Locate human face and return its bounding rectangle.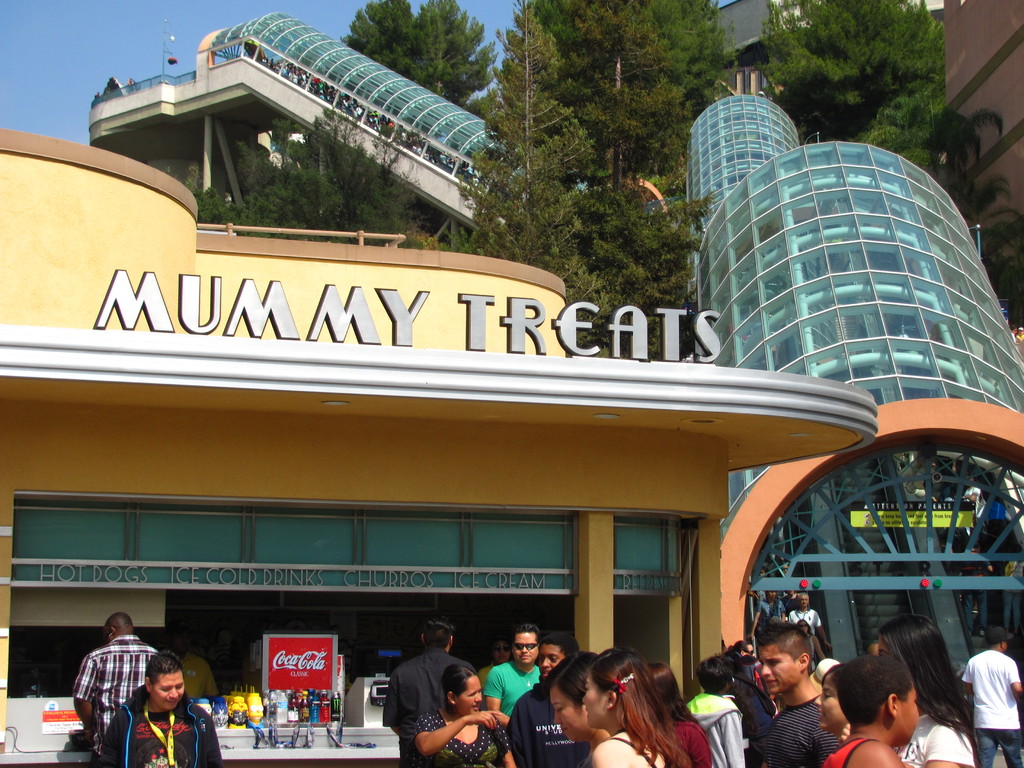
<bbox>148, 668, 184, 711</bbox>.
